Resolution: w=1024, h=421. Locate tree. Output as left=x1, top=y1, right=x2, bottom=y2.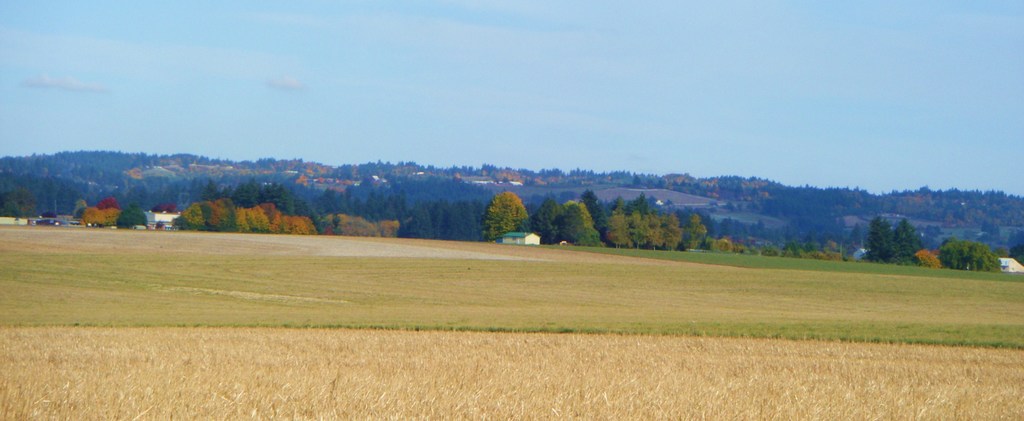
left=0, top=176, right=38, bottom=217.
